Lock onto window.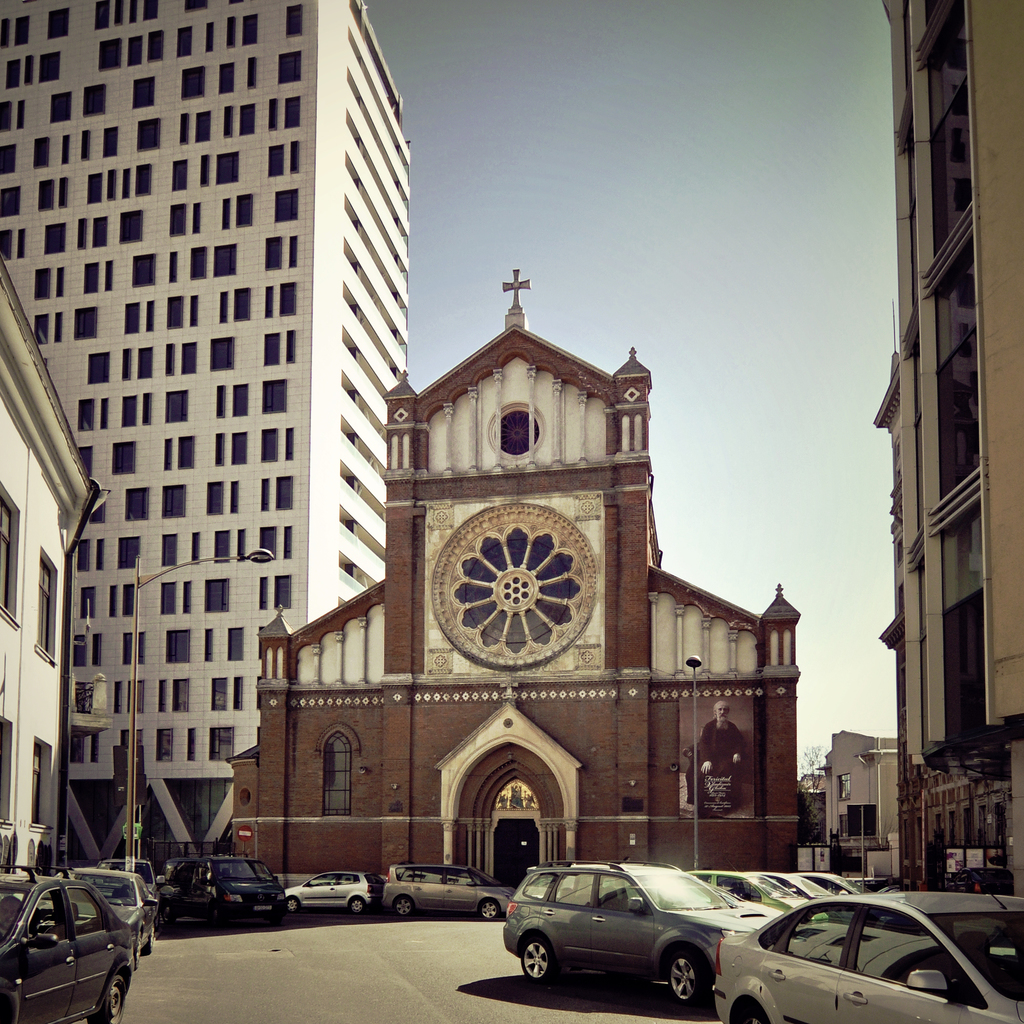
Locked: (x1=77, y1=397, x2=92, y2=431).
